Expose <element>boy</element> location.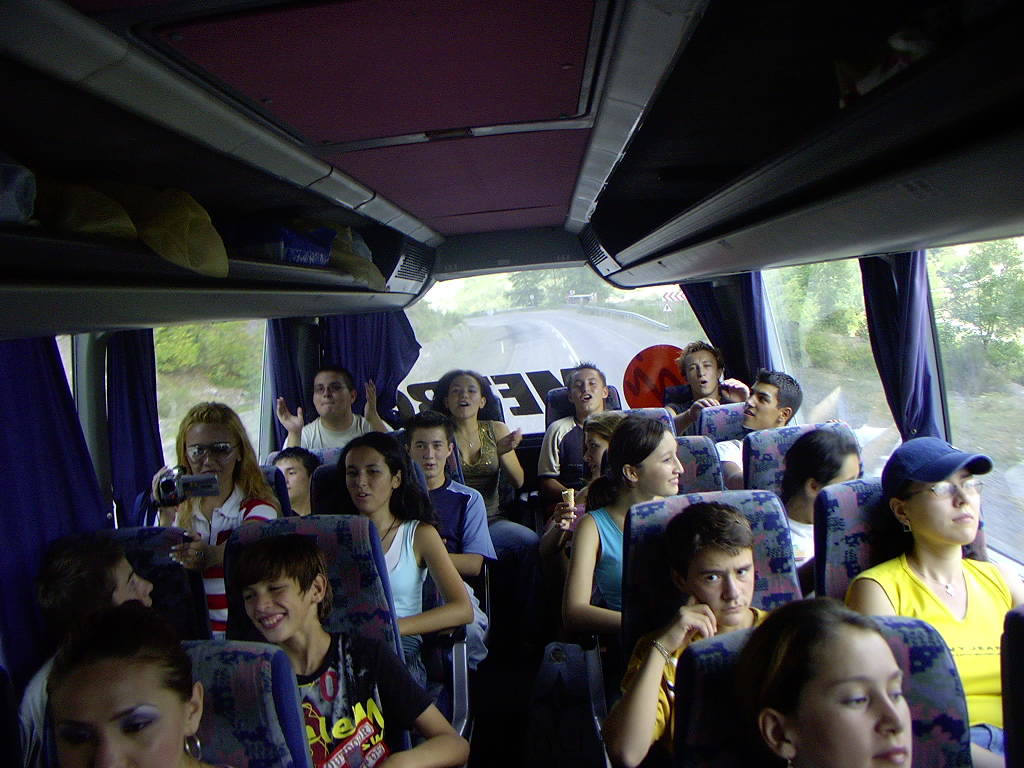
Exposed at l=392, t=409, r=499, b=577.
